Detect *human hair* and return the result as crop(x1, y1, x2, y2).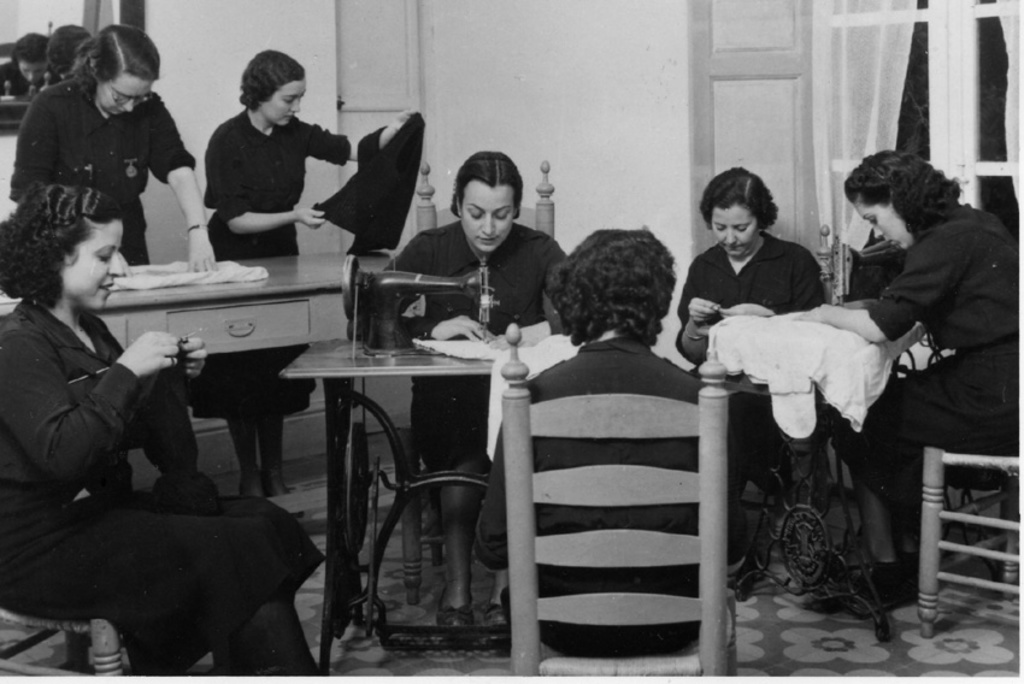
crop(453, 152, 525, 223).
